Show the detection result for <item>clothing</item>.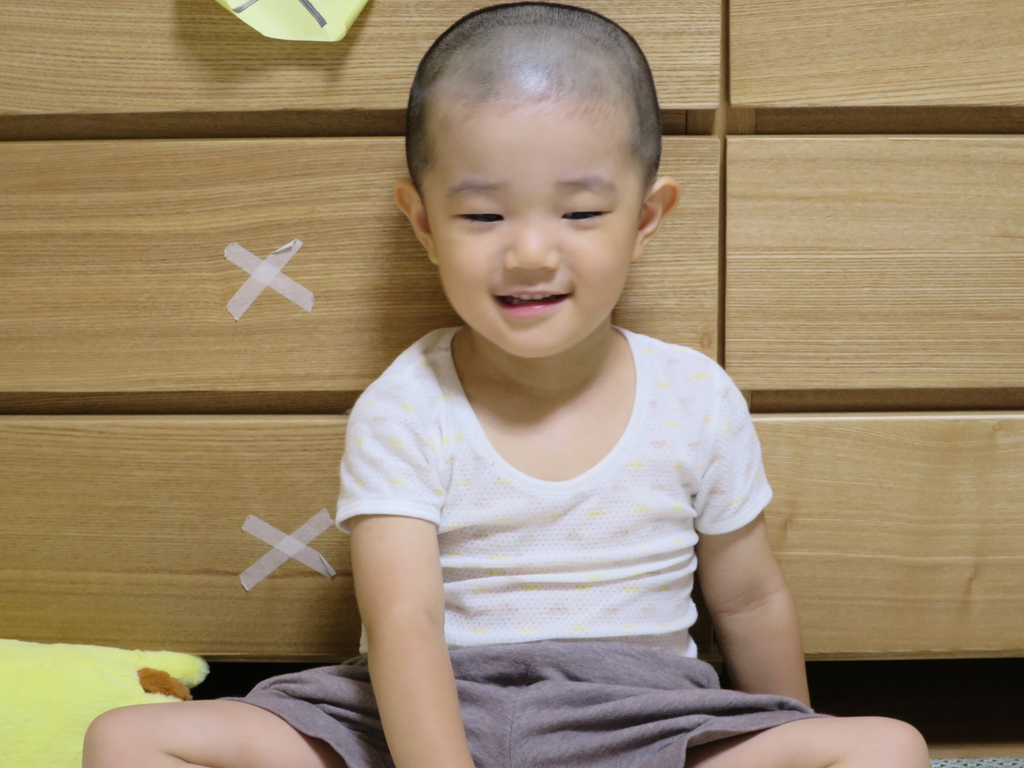
bbox(209, 324, 825, 767).
